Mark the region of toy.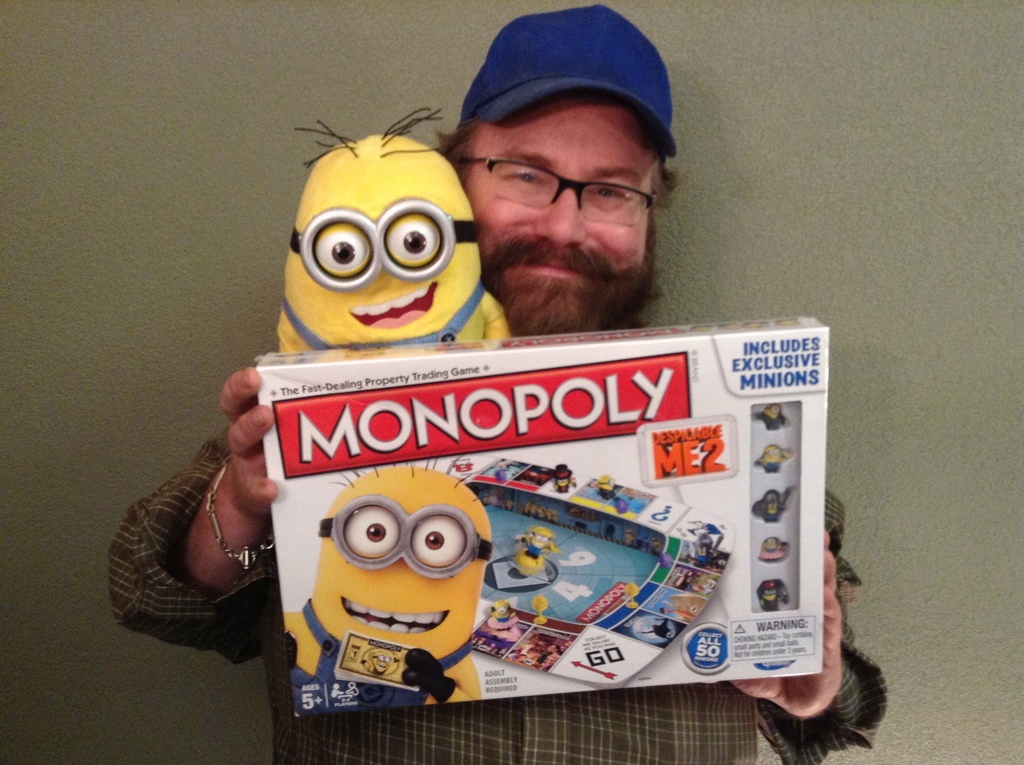
Region: l=253, t=136, r=513, b=399.
